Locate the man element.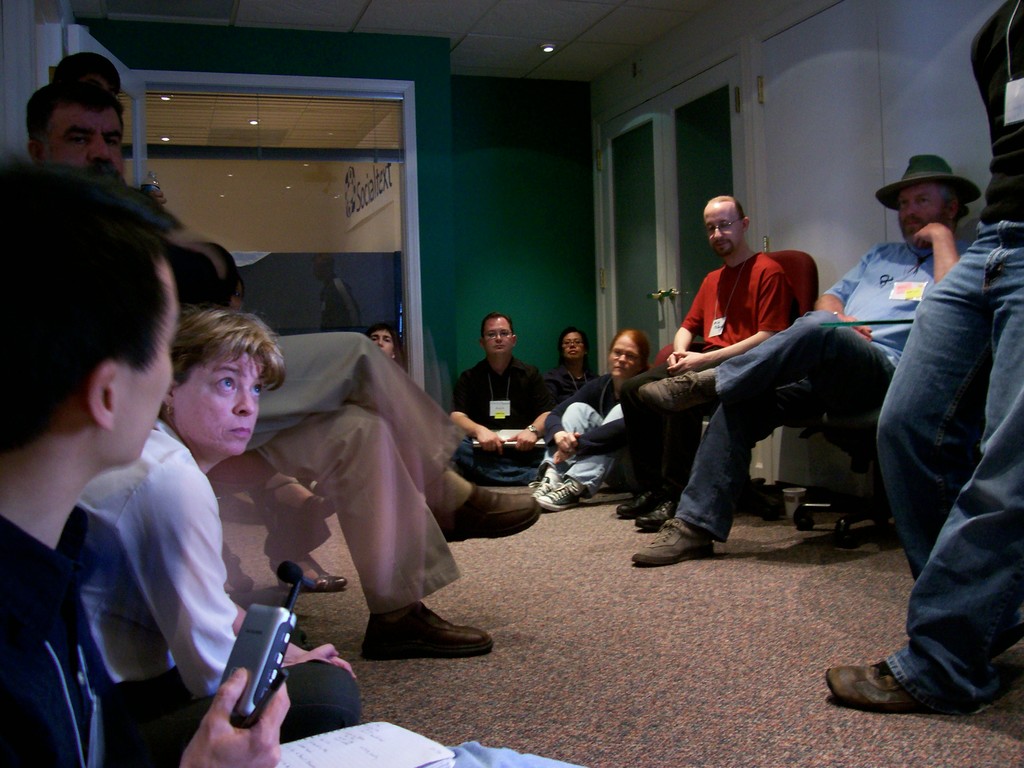
Element bbox: <box>640,146,992,563</box>.
